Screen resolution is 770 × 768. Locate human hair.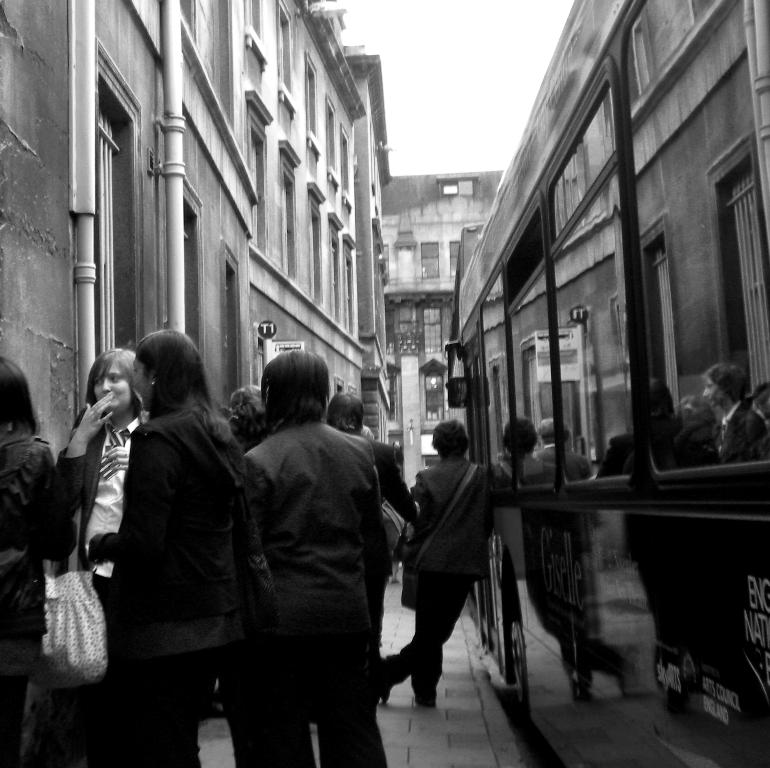
327 393 365 431.
